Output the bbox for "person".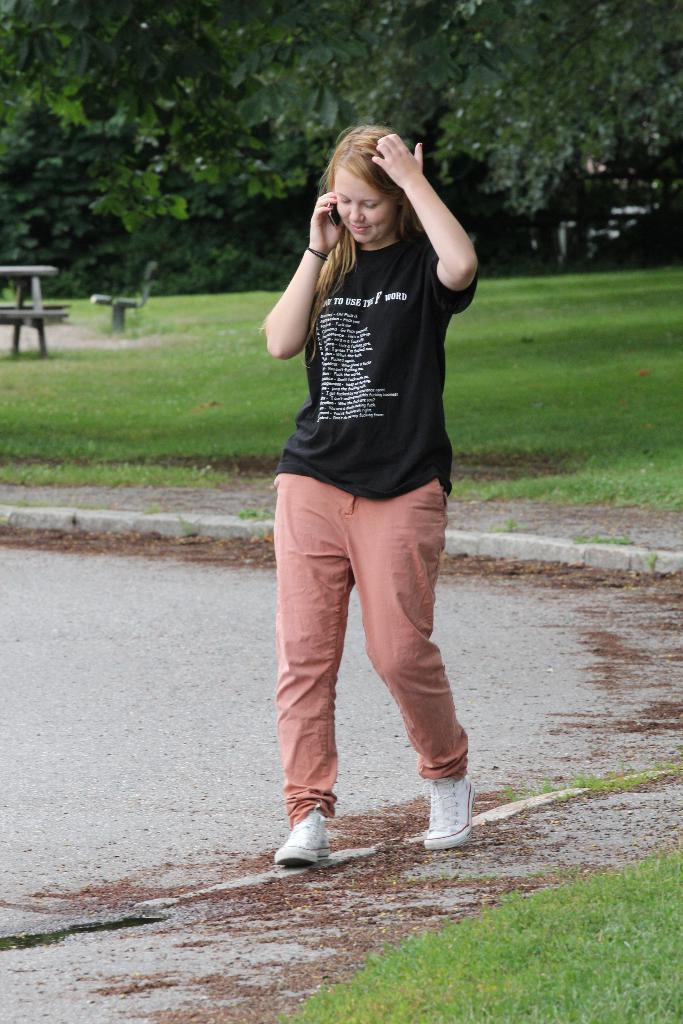
rect(232, 131, 491, 879).
